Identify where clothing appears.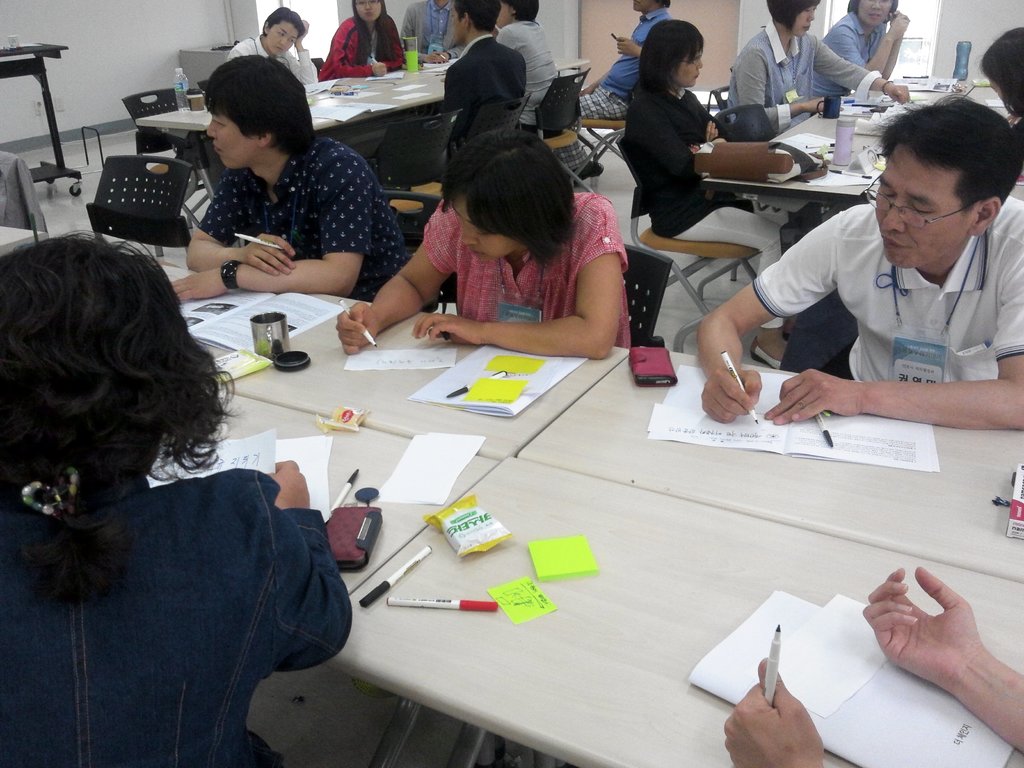
Appears at x1=13 y1=356 x2=374 y2=764.
